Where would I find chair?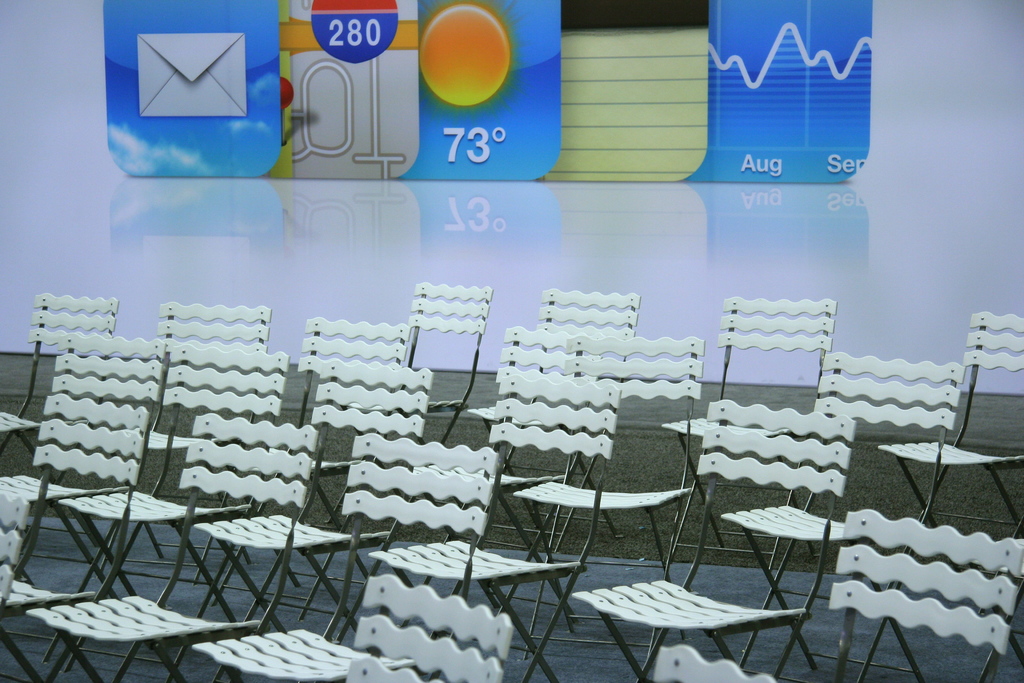
At 59/341/294/668.
